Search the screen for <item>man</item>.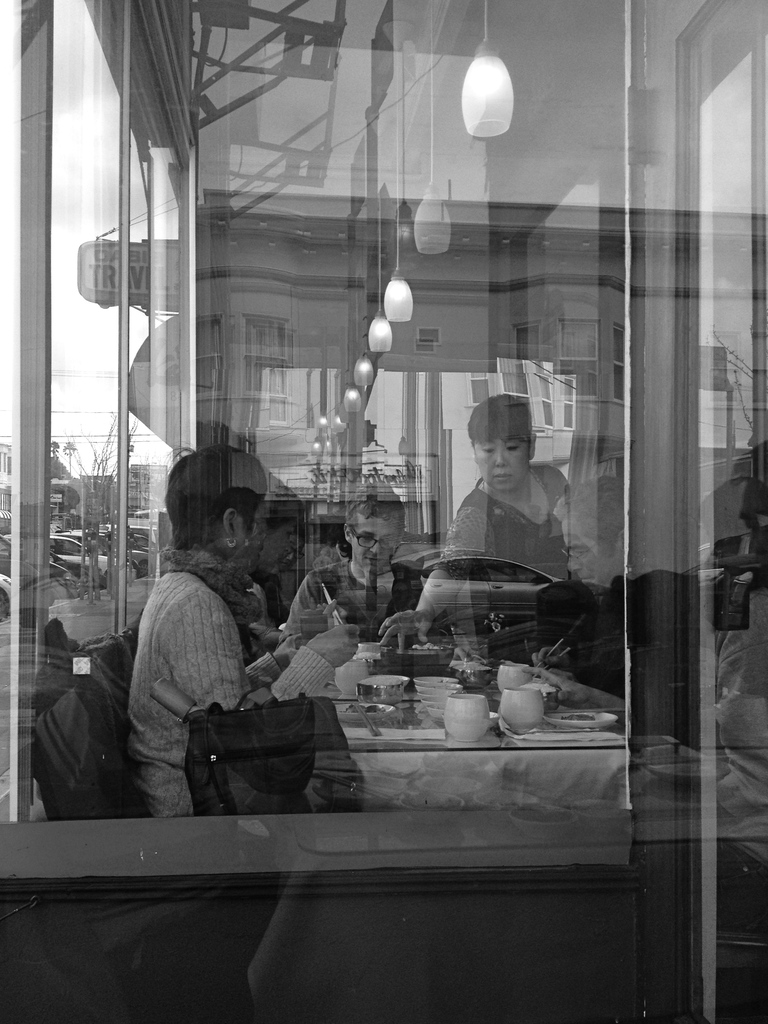
Found at [left=532, top=470, right=625, bottom=697].
